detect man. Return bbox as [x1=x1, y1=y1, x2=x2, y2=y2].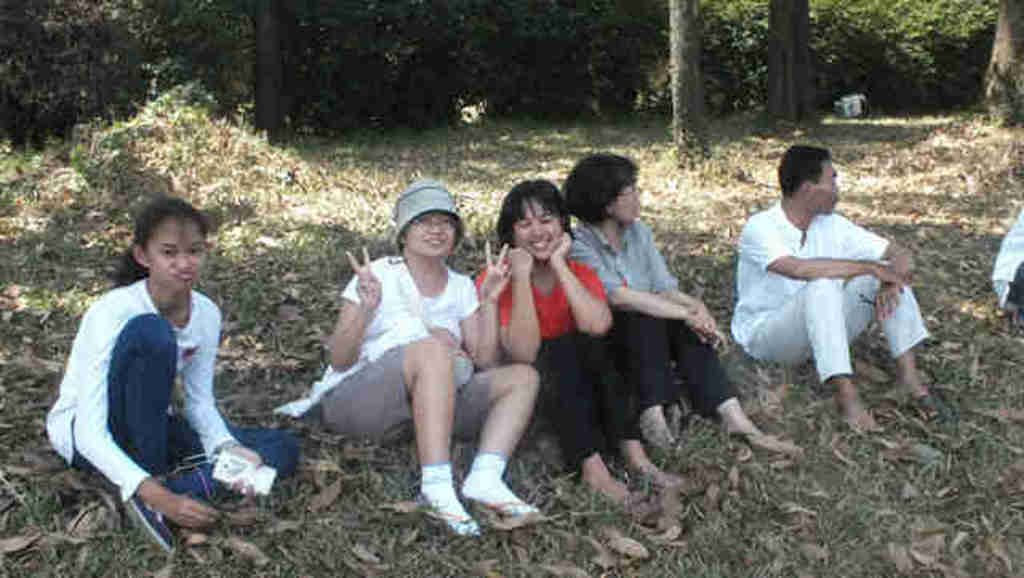
[x1=733, y1=142, x2=926, y2=429].
